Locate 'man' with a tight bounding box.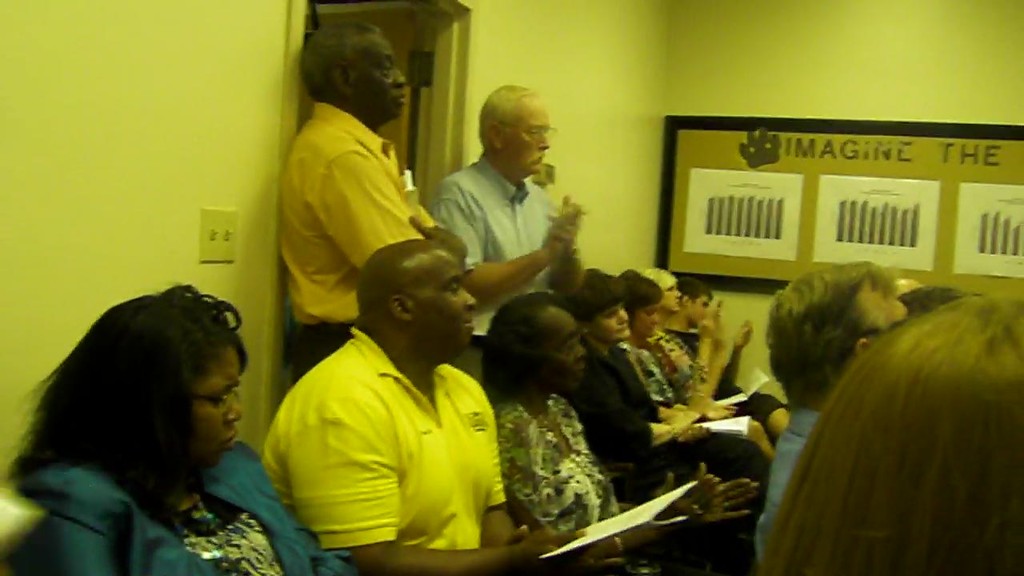
{"left": 426, "top": 82, "right": 582, "bottom": 388}.
